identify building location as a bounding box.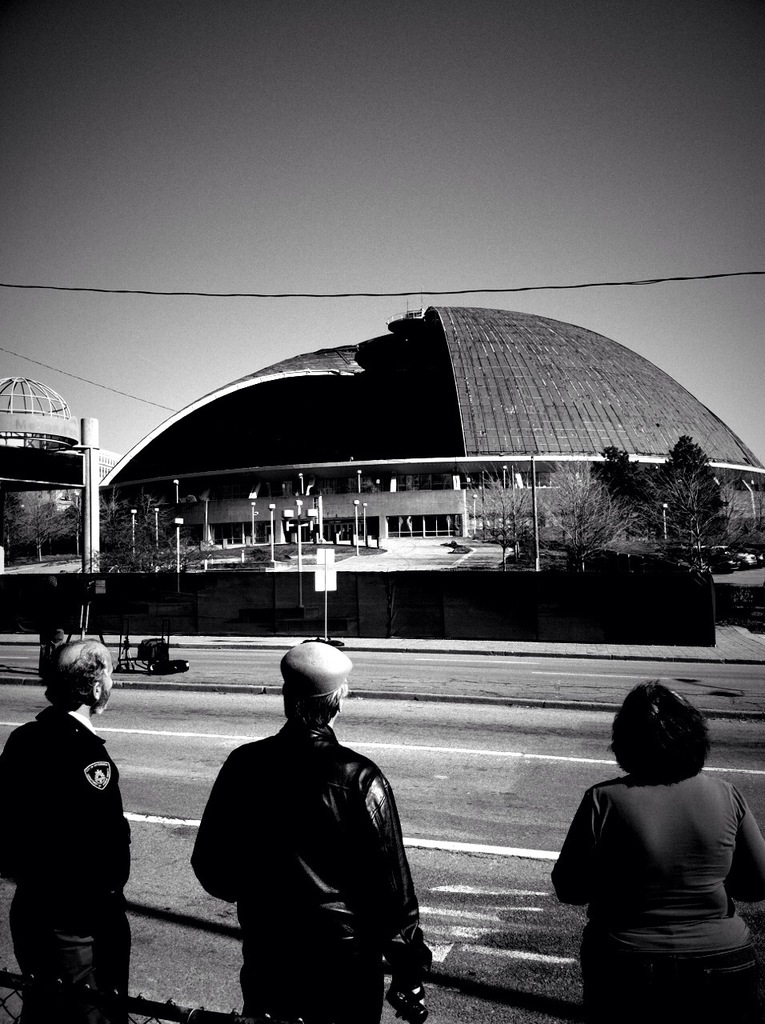
{"left": 107, "top": 302, "right": 764, "bottom": 543}.
